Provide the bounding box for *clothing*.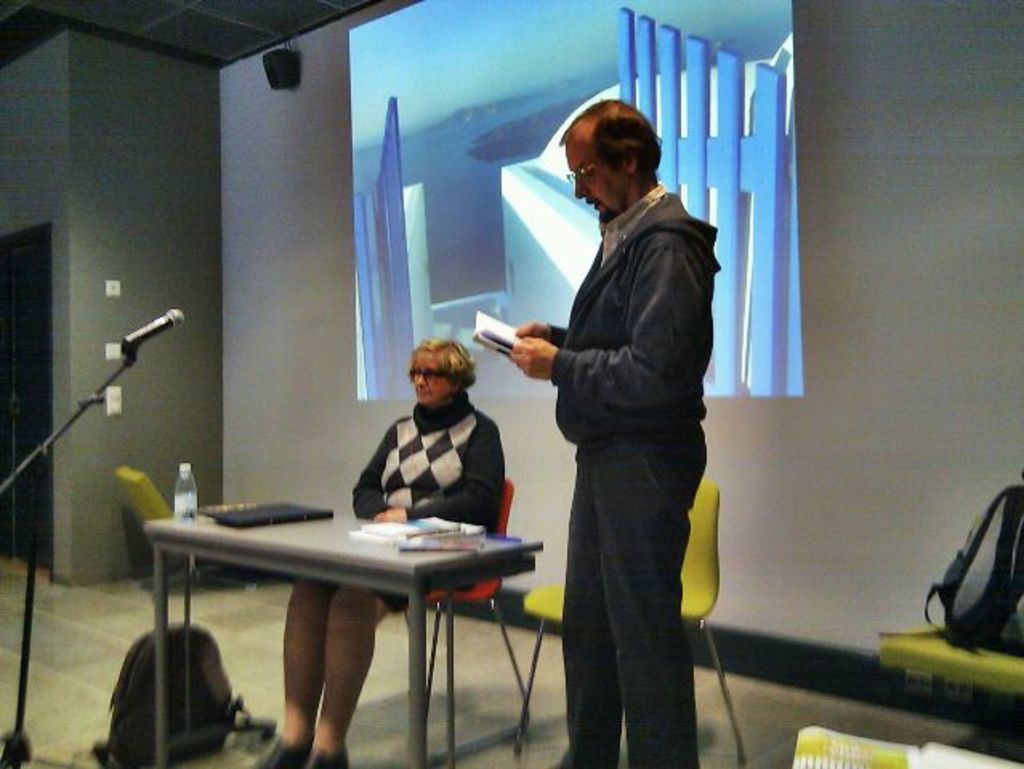
346, 391, 514, 620.
